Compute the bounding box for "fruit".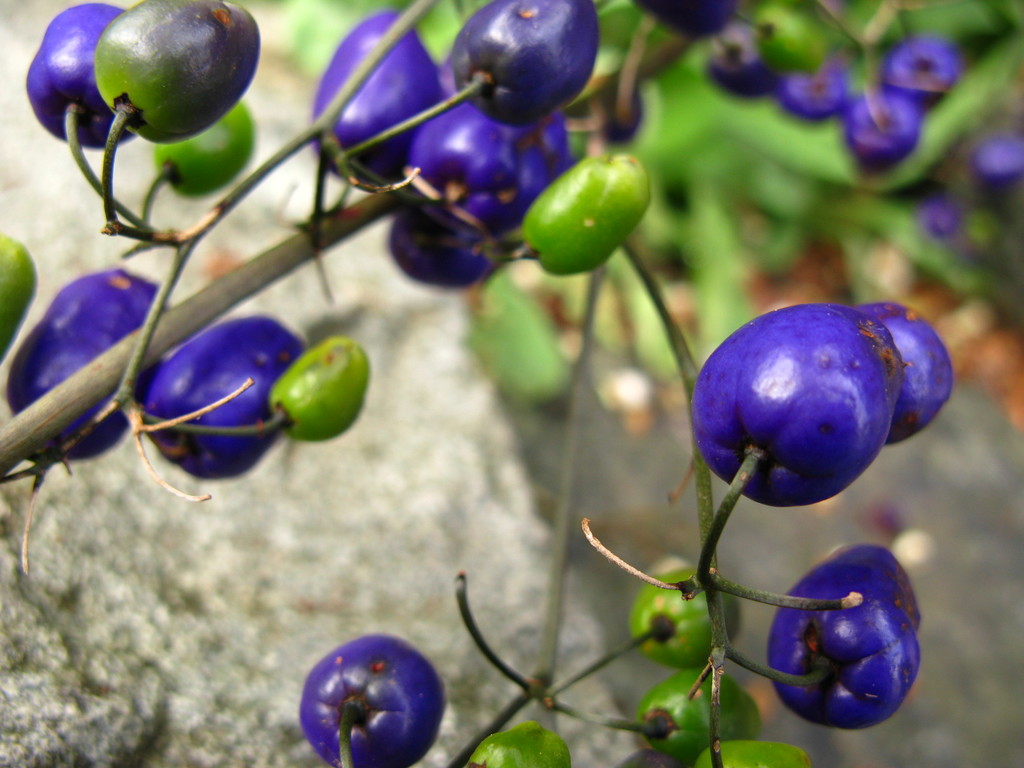
crop(93, 0, 260, 141).
